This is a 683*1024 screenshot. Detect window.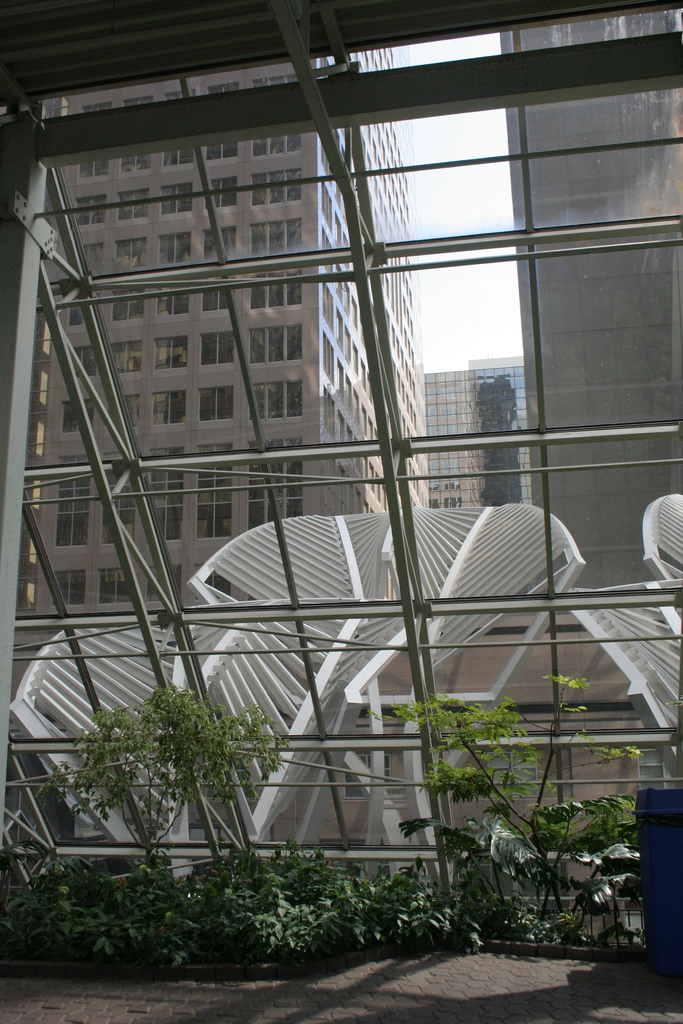
101/573/136/604.
